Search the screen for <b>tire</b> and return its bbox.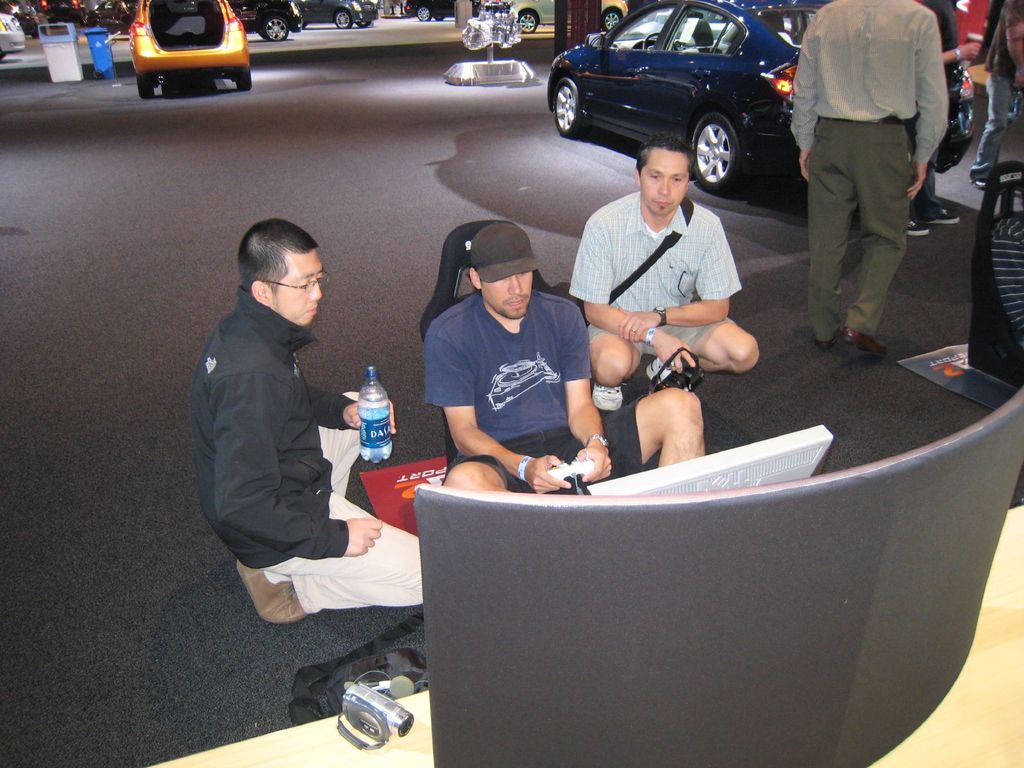
Found: <box>692,111,743,191</box>.
